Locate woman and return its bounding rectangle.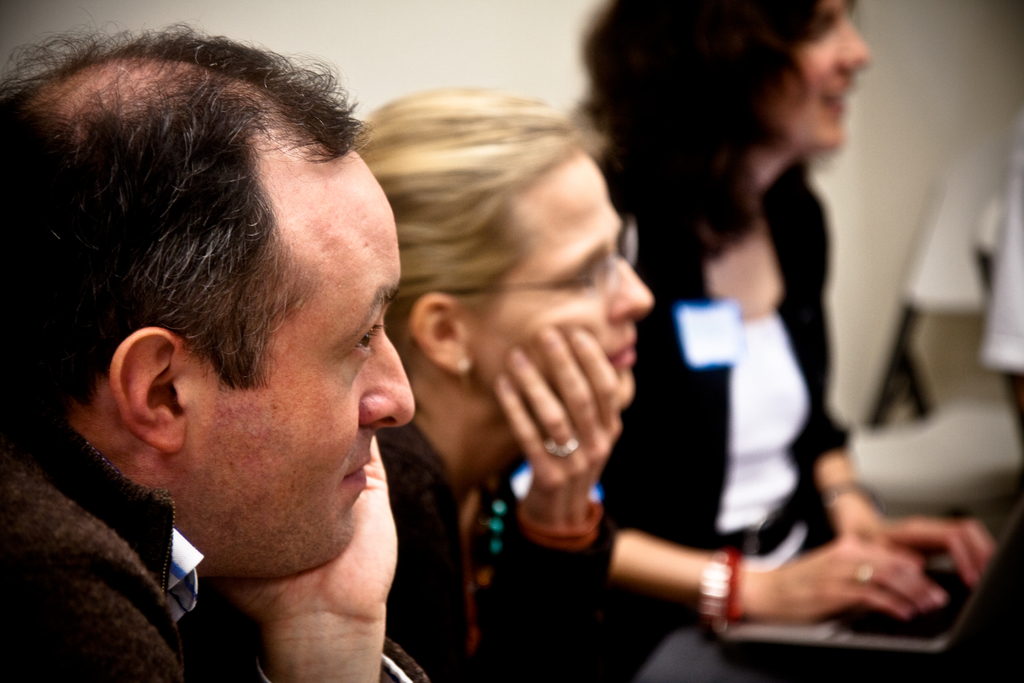
crop(561, 0, 1004, 636).
